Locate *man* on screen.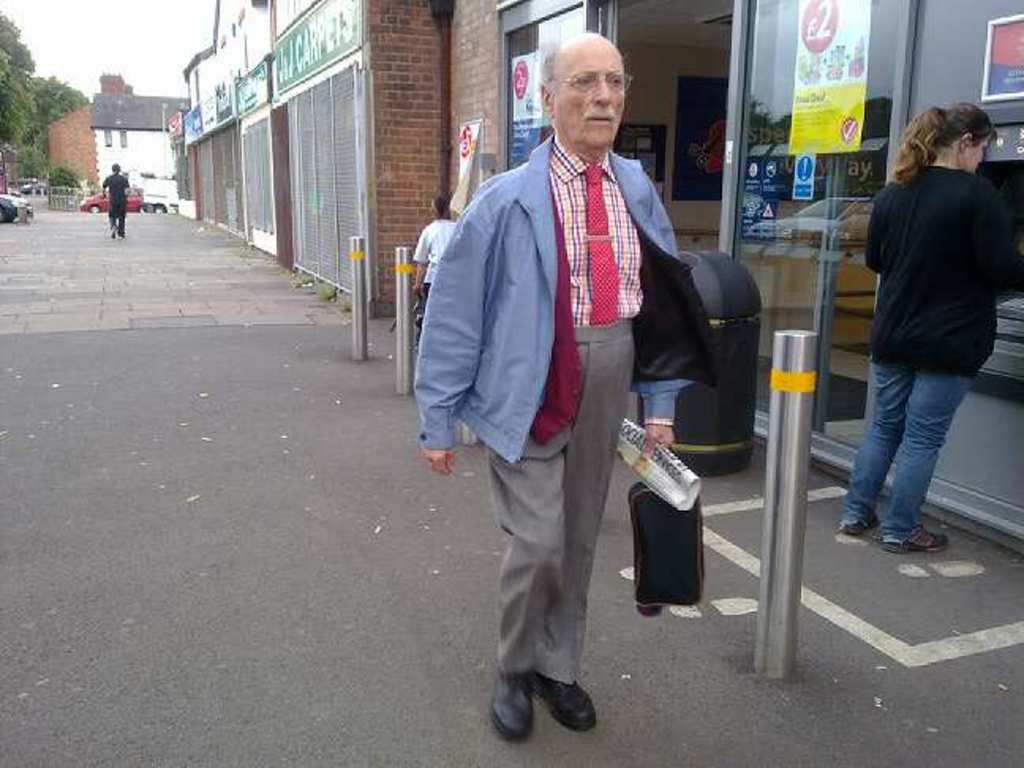
On screen at 424,28,722,708.
